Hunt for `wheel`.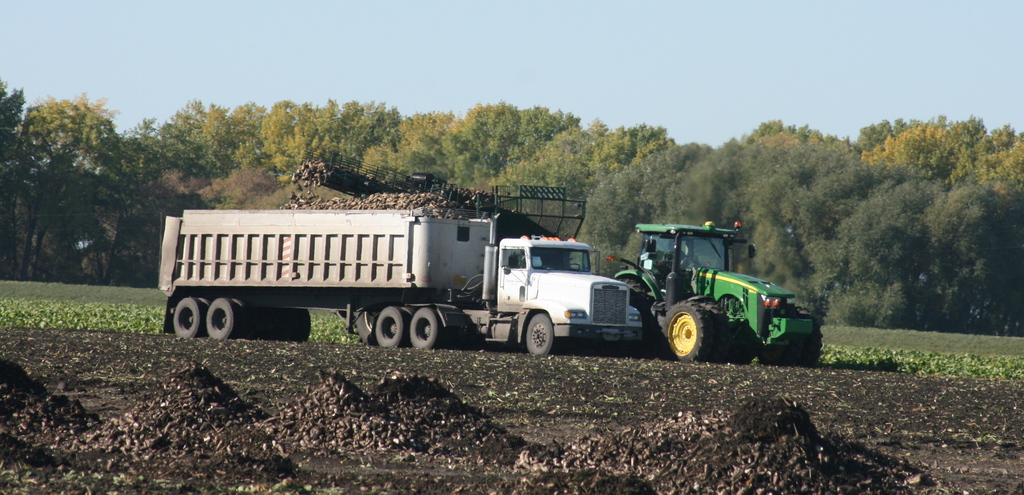
Hunted down at (355, 312, 378, 346).
